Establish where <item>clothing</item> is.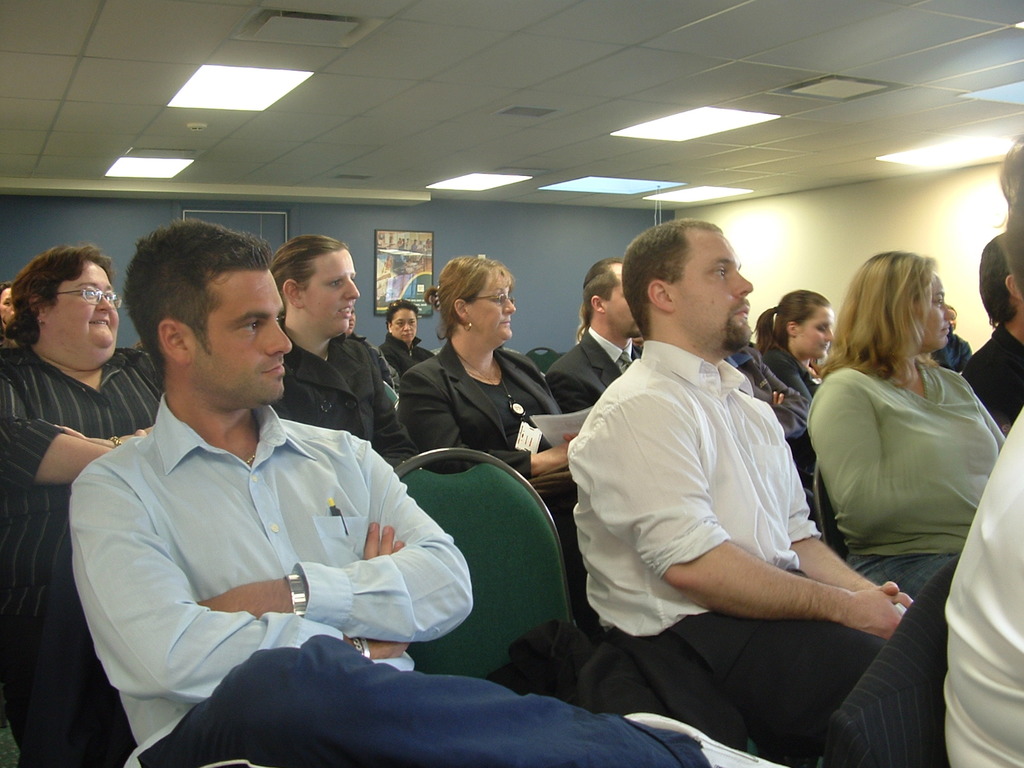
Established at x1=283 y1=326 x2=422 y2=467.
